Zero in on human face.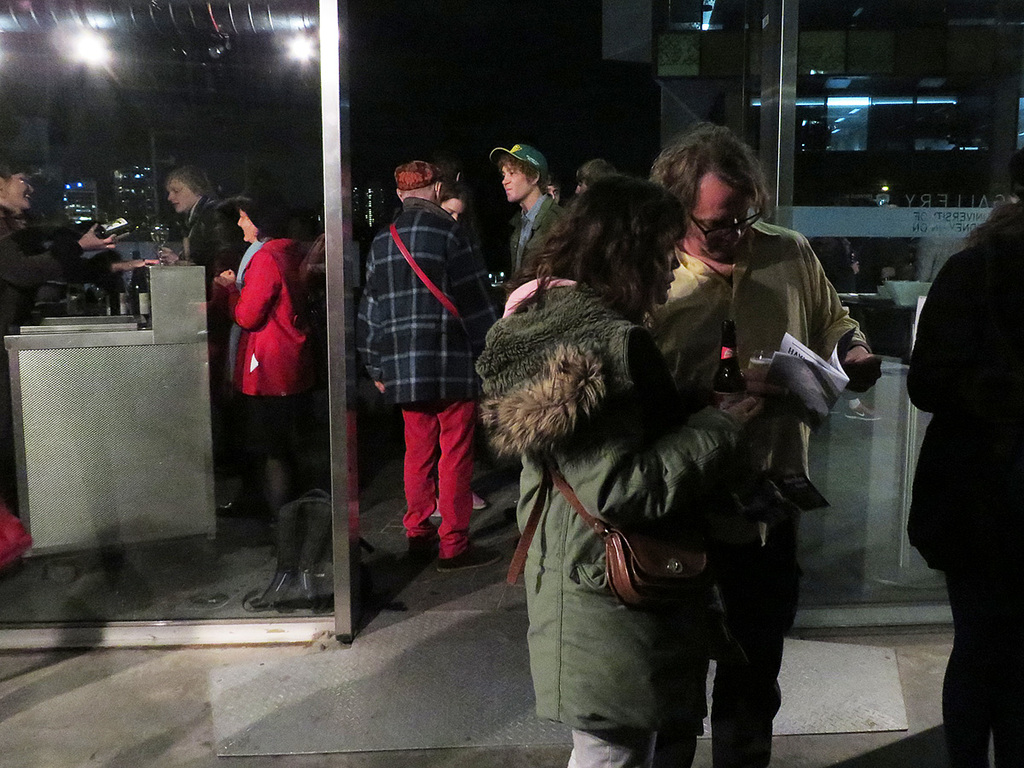
Zeroed in: <box>233,207,258,242</box>.
